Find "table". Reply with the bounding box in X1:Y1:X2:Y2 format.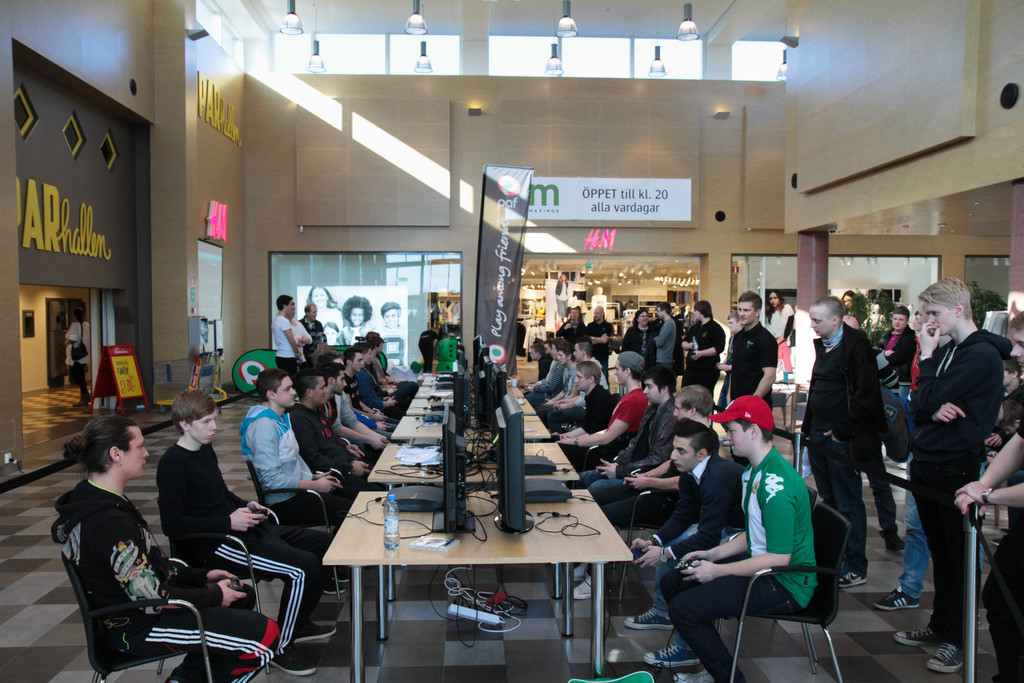
367:438:582:489.
